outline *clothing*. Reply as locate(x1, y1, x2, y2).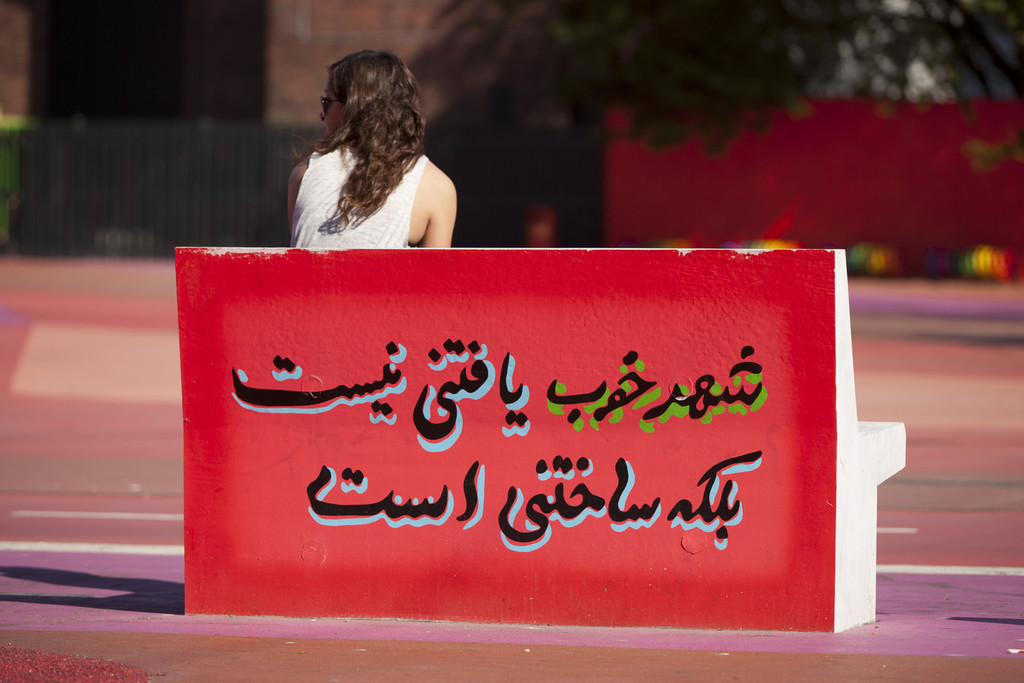
locate(287, 153, 422, 252).
